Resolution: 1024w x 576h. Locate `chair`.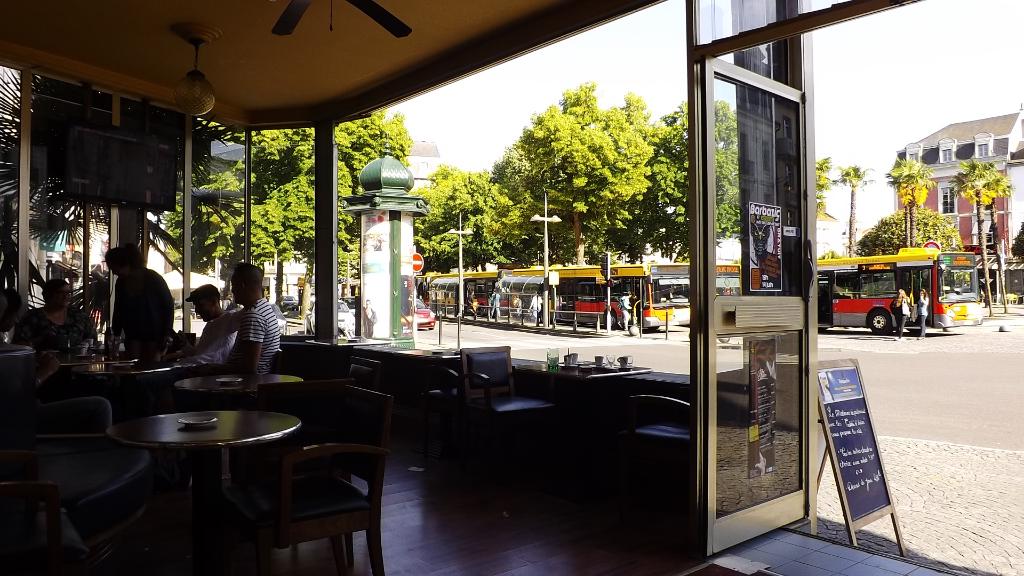
454:340:557:494.
